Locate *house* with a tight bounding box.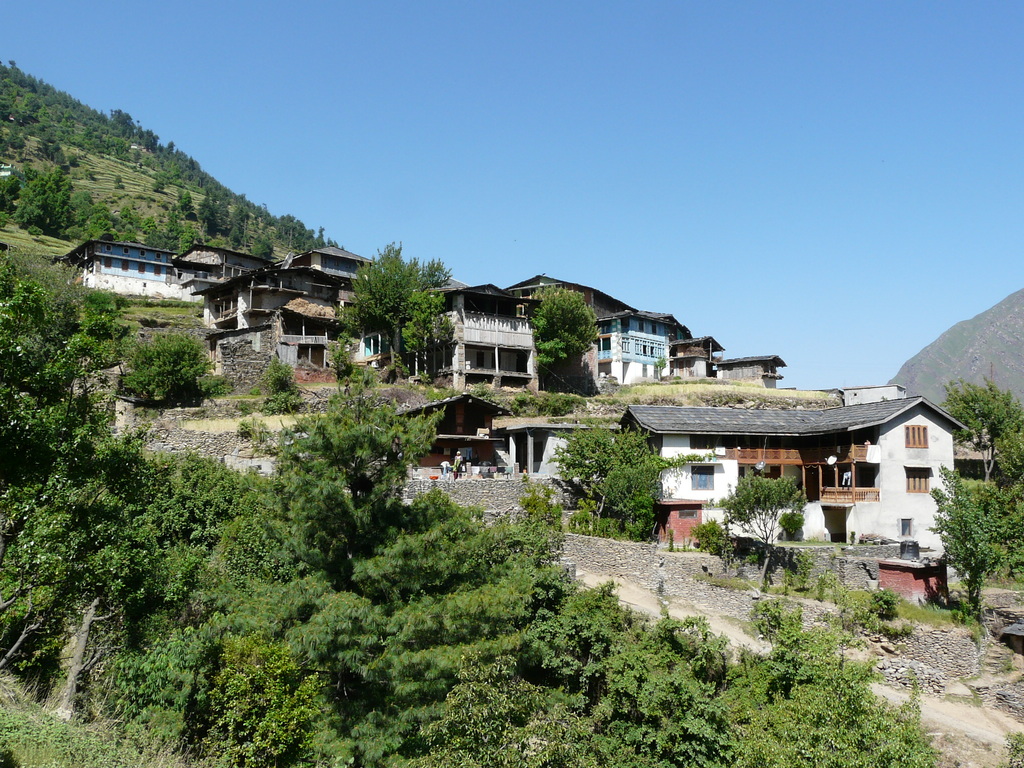
{"x1": 269, "y1": 241, "x2": 367, "y2": 281}.
